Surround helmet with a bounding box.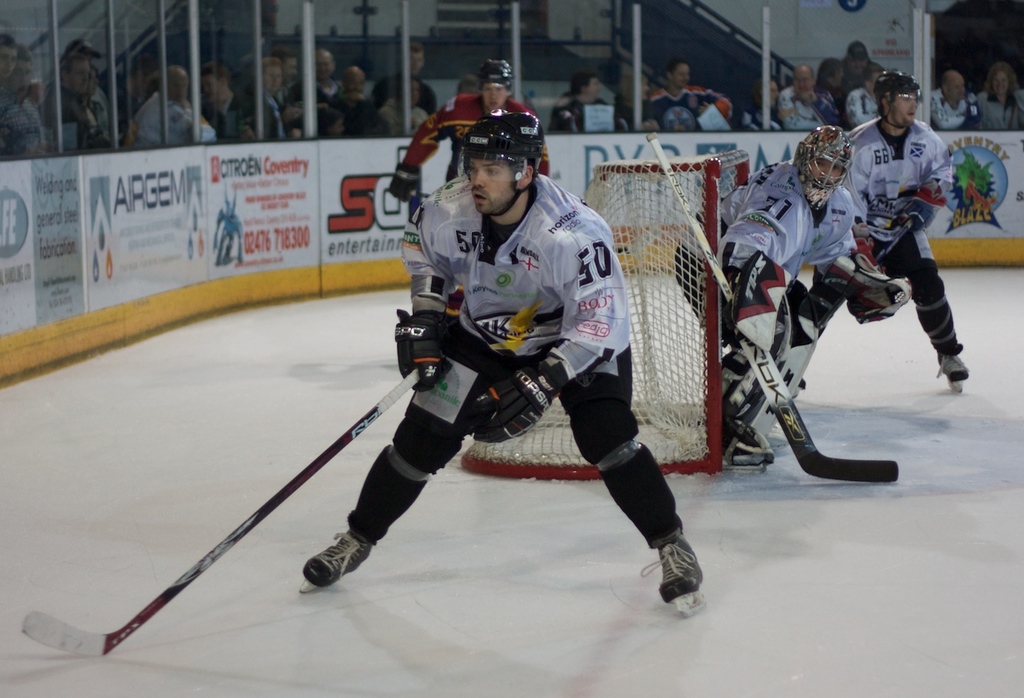
{"left": 474, "top": 59, "right": 515, "bottom": 96}.
